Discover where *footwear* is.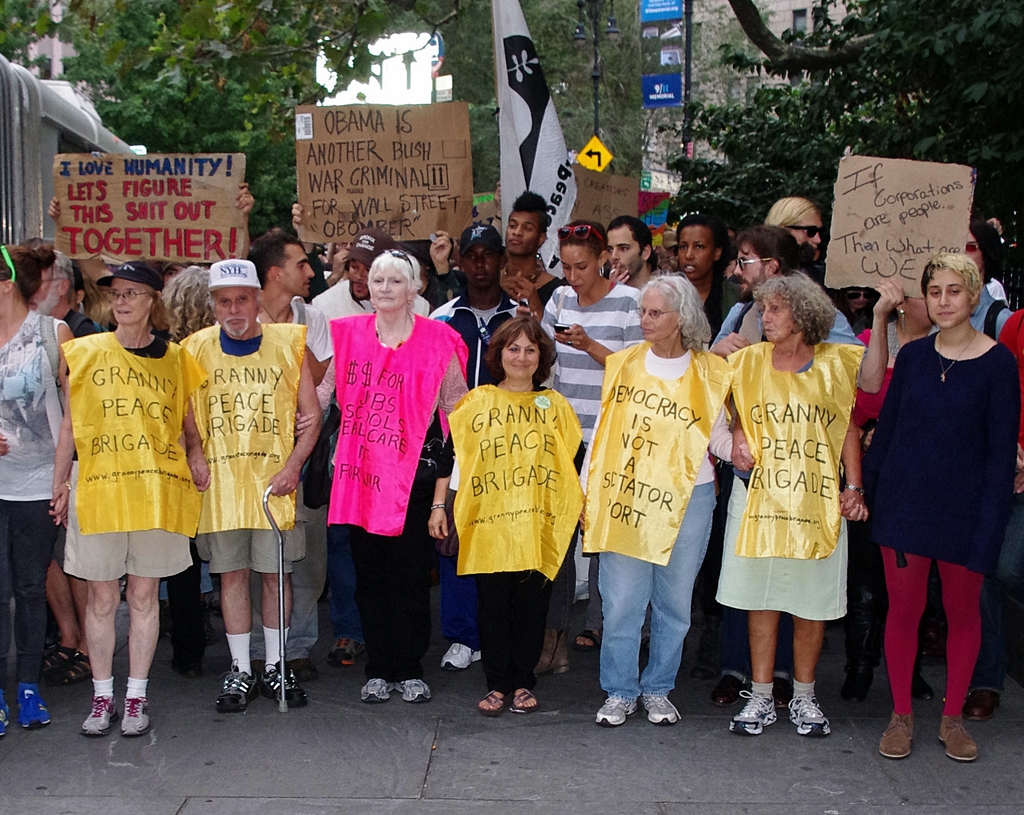
Discovered at bbox(439, 641, 481, 672).
